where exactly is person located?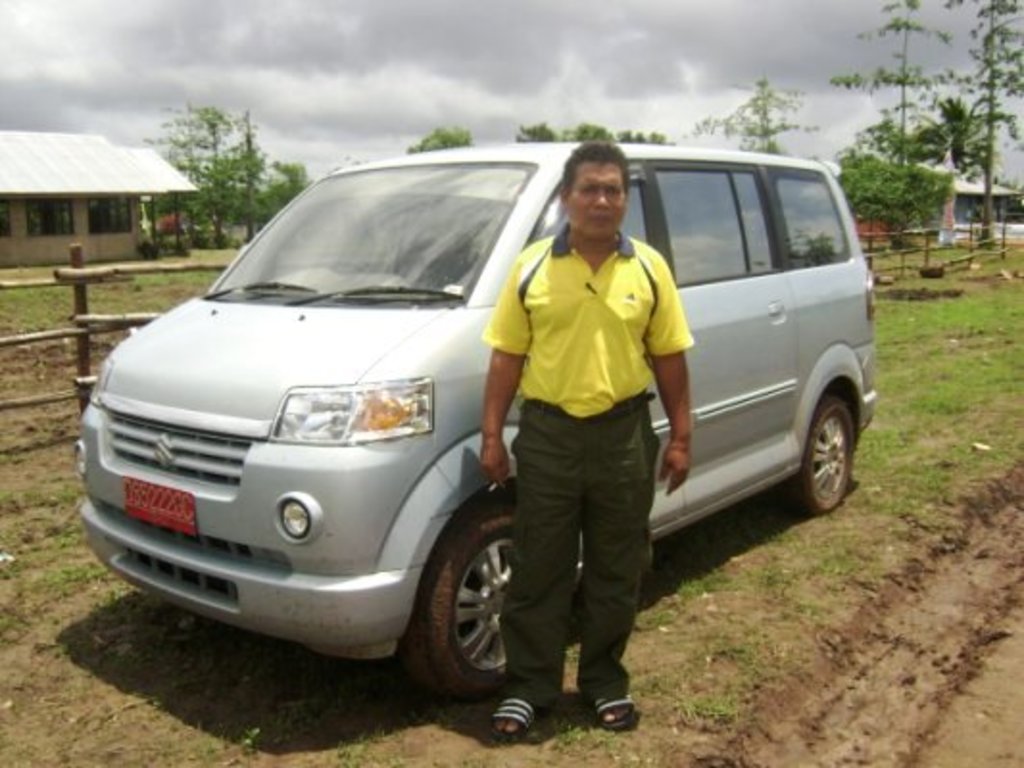
Its bounding box is bbox=[467, 156, 705, 741].
